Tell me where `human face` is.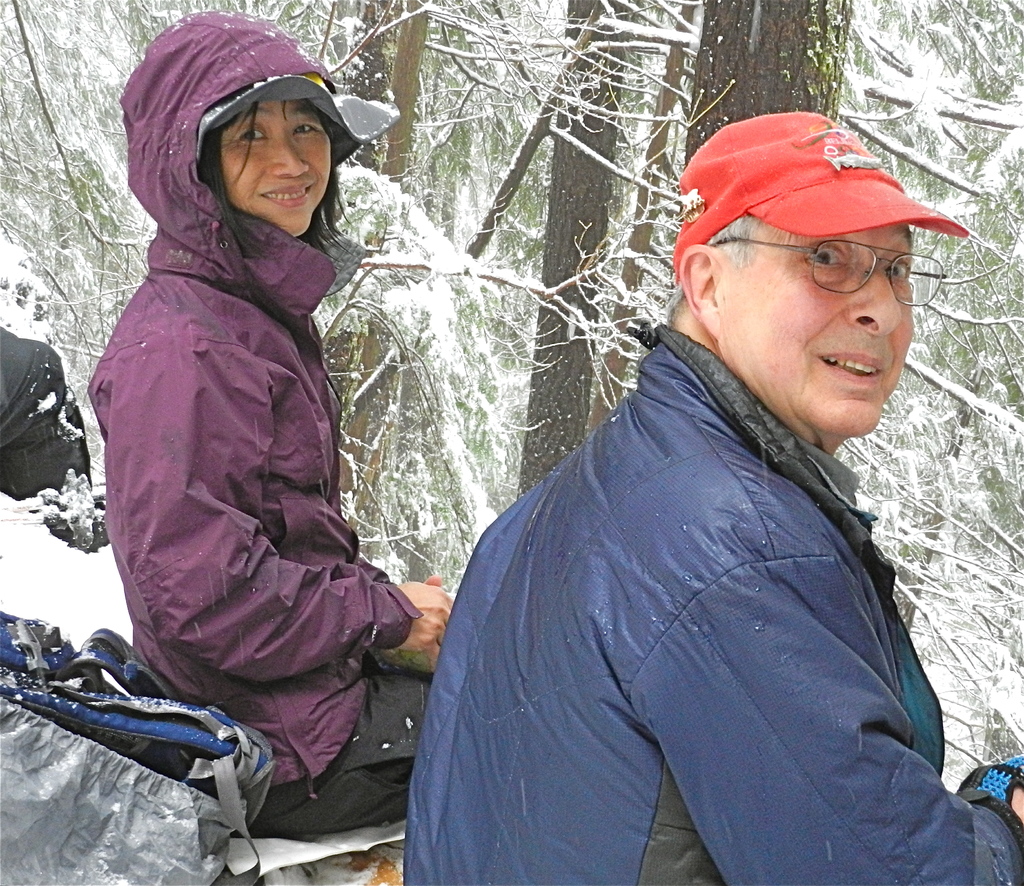
`human face` is at crop(214, 99, 332, 233).
